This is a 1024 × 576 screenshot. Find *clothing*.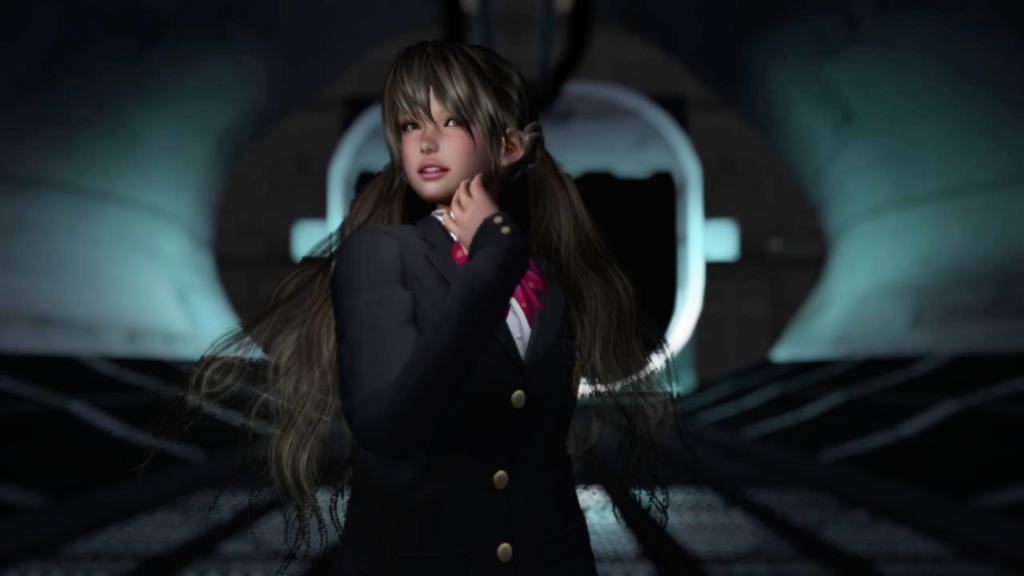
Bounding box: (x1=141, y1=89, x2=746, y2=563).
